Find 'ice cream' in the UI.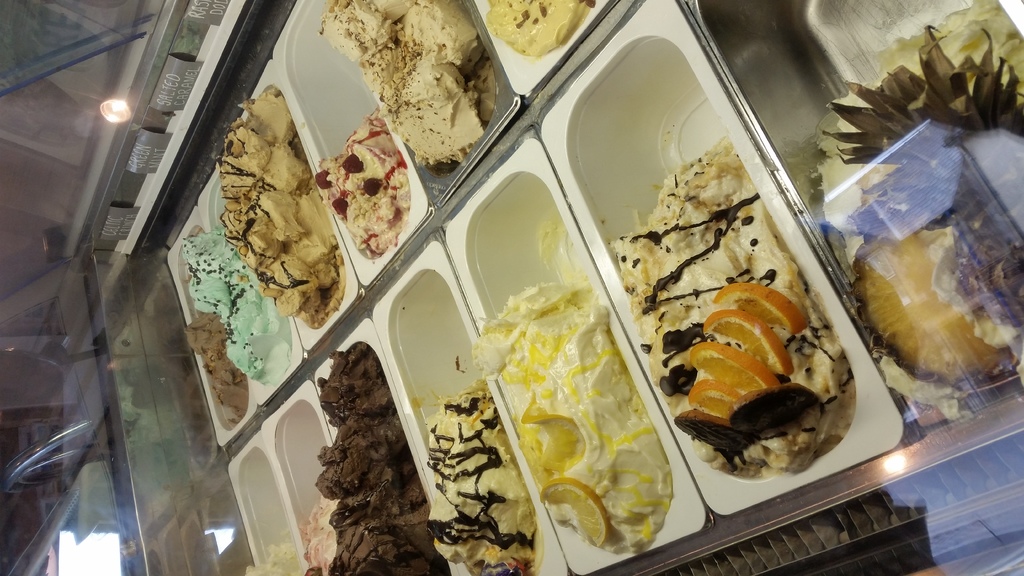
UI element at box(220, 101, 335, 327).
